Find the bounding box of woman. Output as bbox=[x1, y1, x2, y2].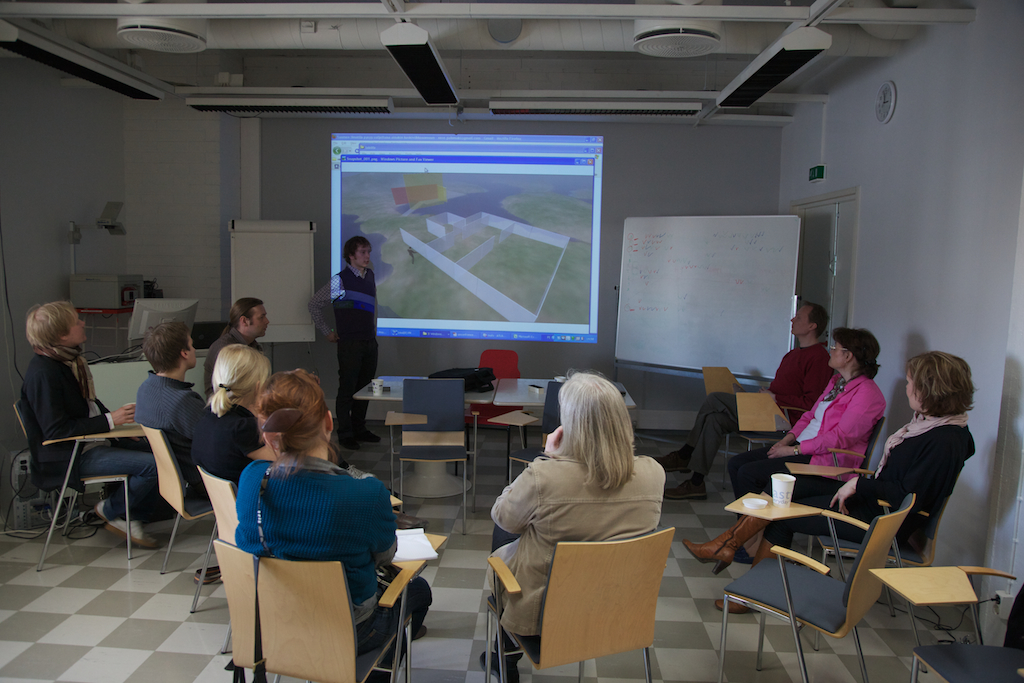
bbox=[227, 367, 431, 654].
